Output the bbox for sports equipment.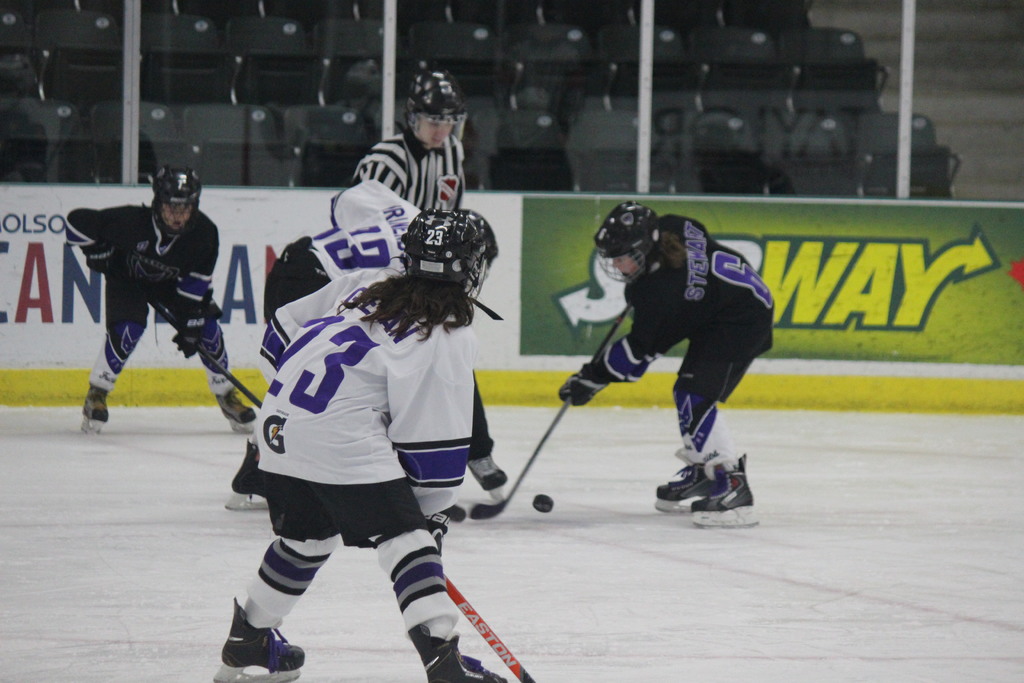
(left=532, top=497, right=555, bottom=515).
